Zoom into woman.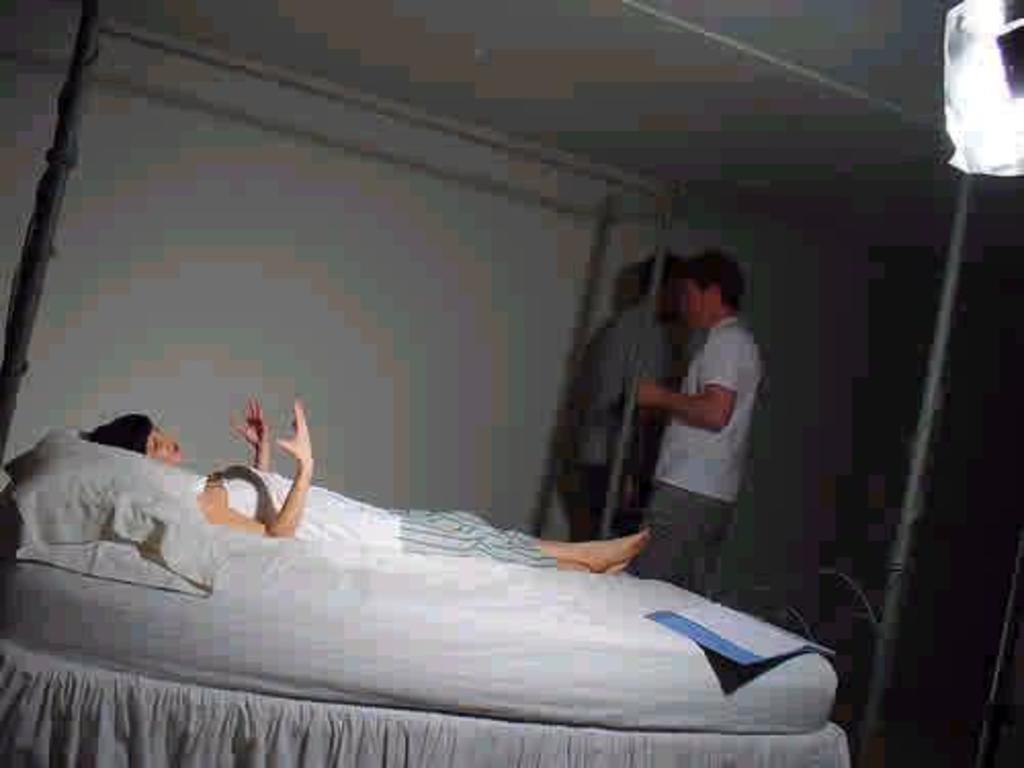
Zoom target: box(80, 393, 651, 575).
